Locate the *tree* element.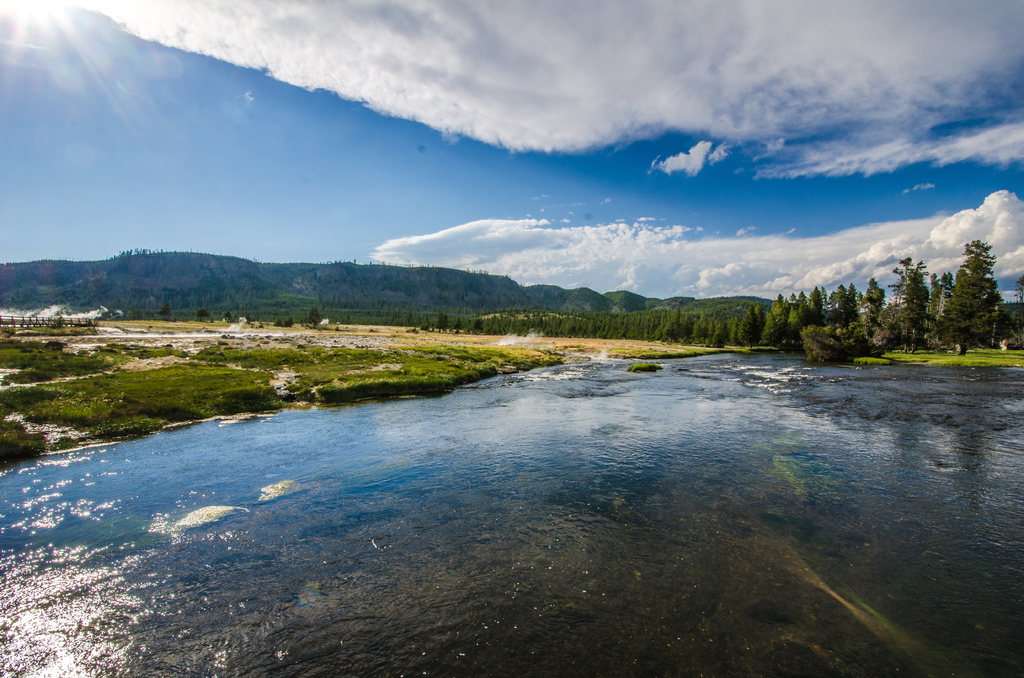
Element bbox: region(869, 284, 888, 337).
